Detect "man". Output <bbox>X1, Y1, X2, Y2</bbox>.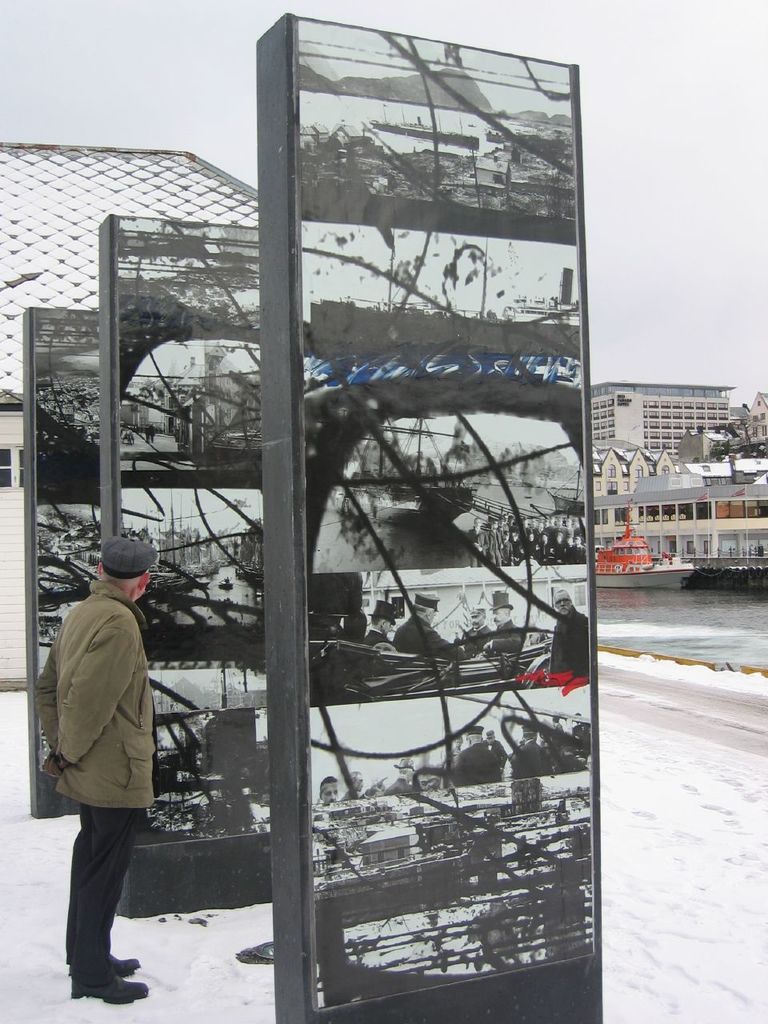
<bbox>486, 729, 509, 770</bbox>.
